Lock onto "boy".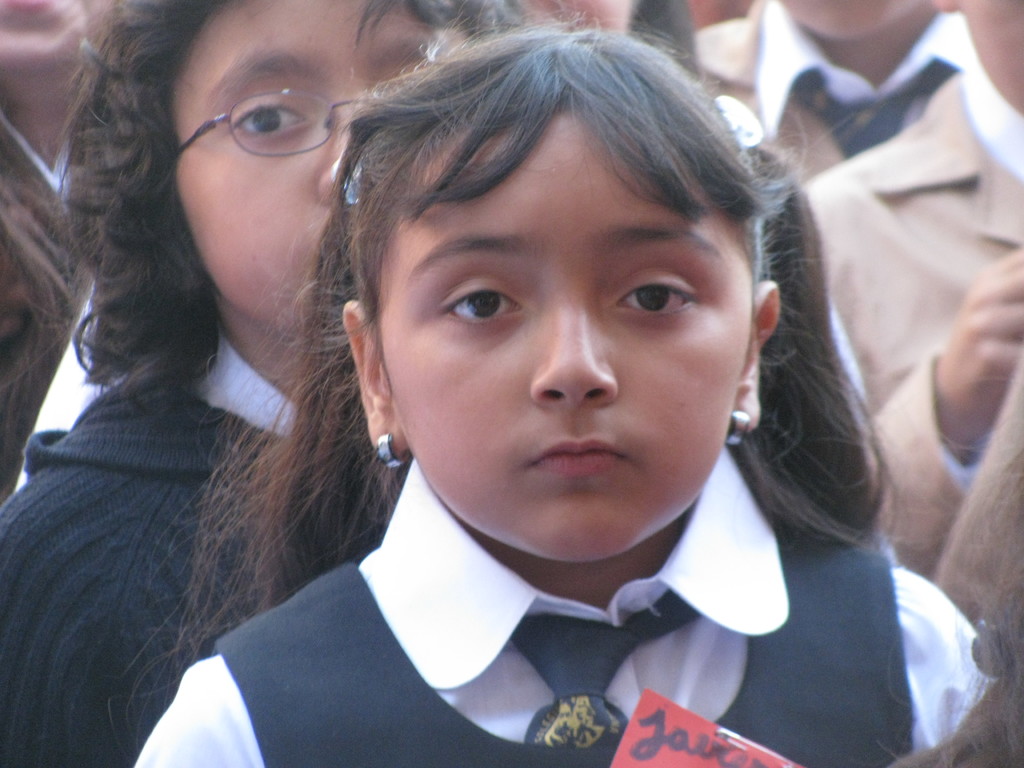
Locked: 803, 0, 1023, 586.
